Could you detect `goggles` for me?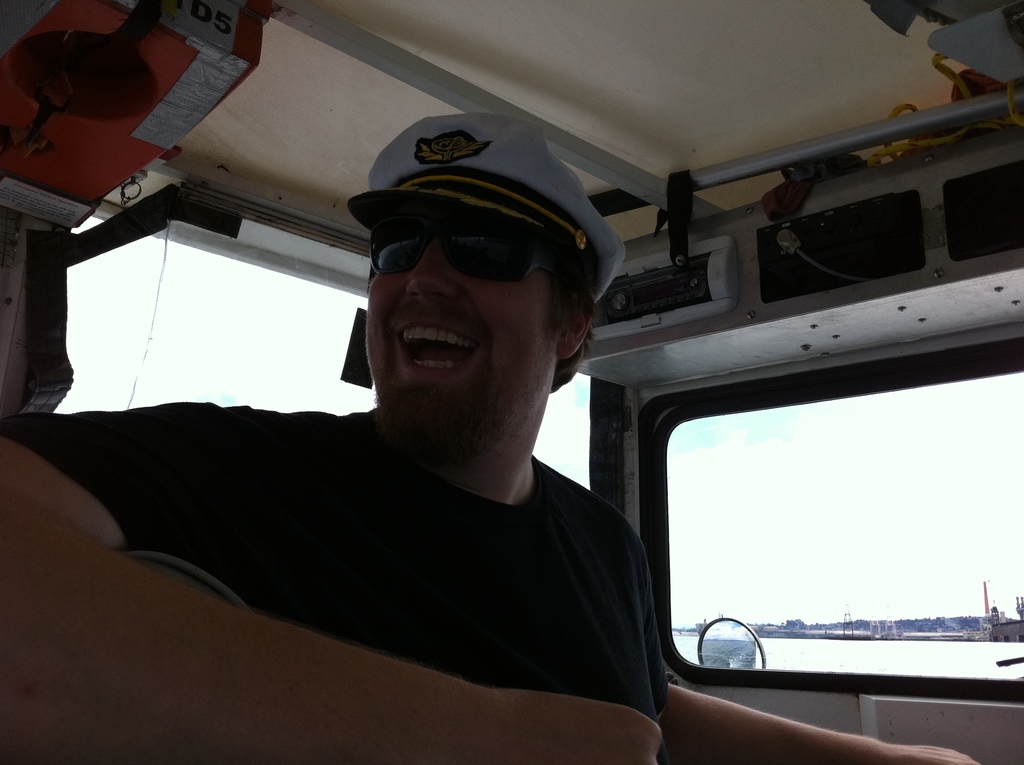
Detection result: crop(360, 200, 611, 287).
